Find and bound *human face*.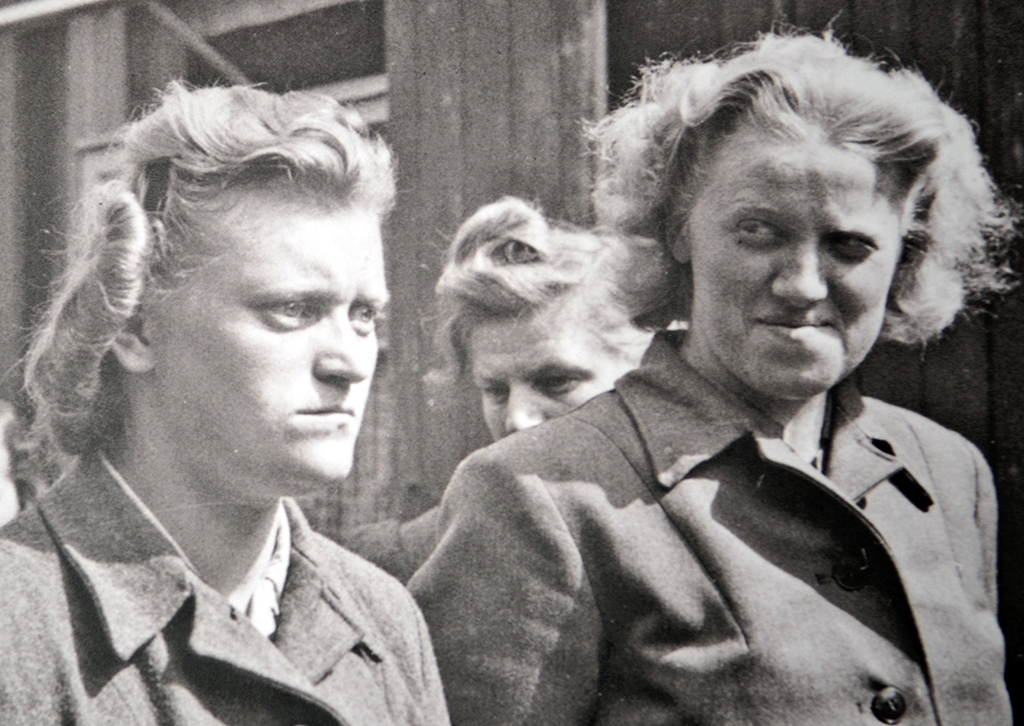
Bound: box=[689, 141, 906, 408].
